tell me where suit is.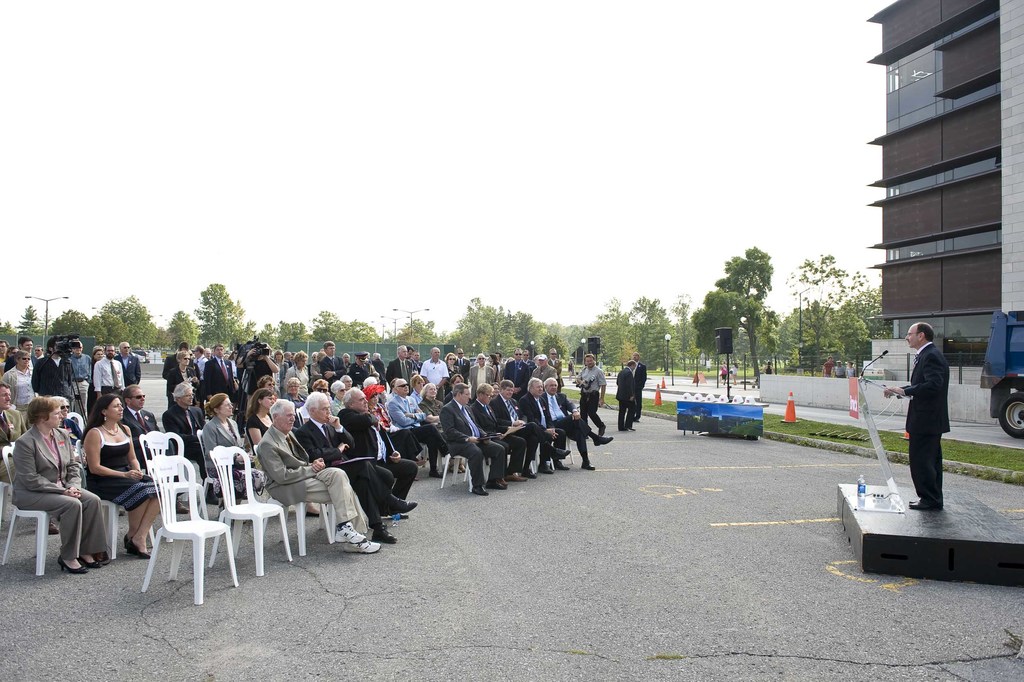
suit is at 340,407,416,503.
